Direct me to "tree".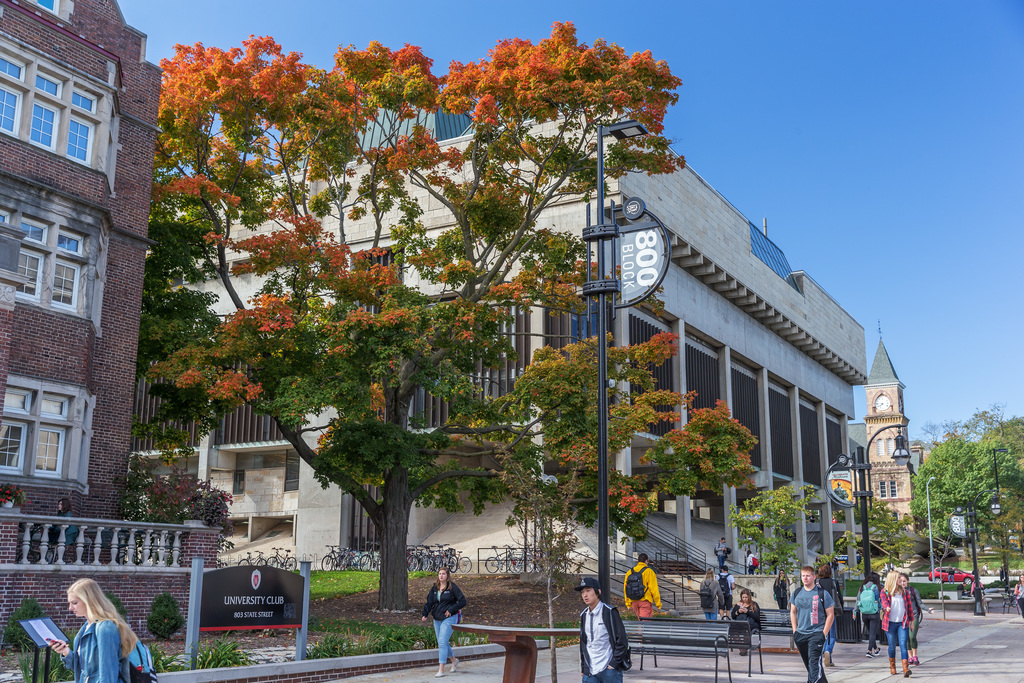
Direction: box(101, 4, 905, 625).
